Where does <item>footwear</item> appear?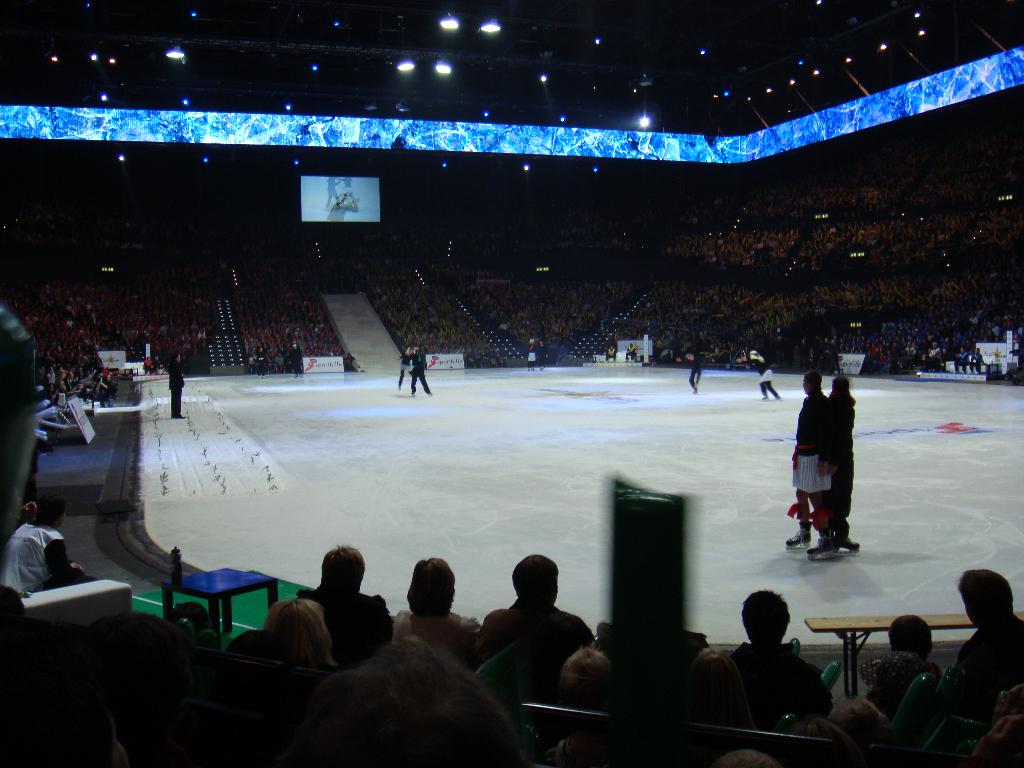
Appears at 837/527/861/554.
